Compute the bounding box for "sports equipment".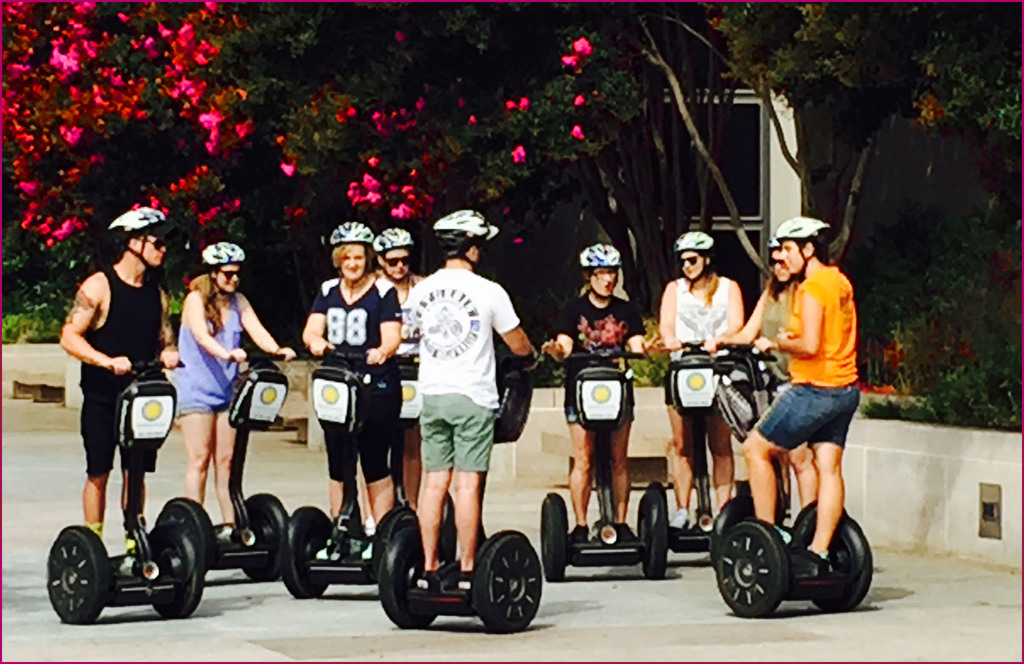
left=329, top=223, right=377, bottom=295.
